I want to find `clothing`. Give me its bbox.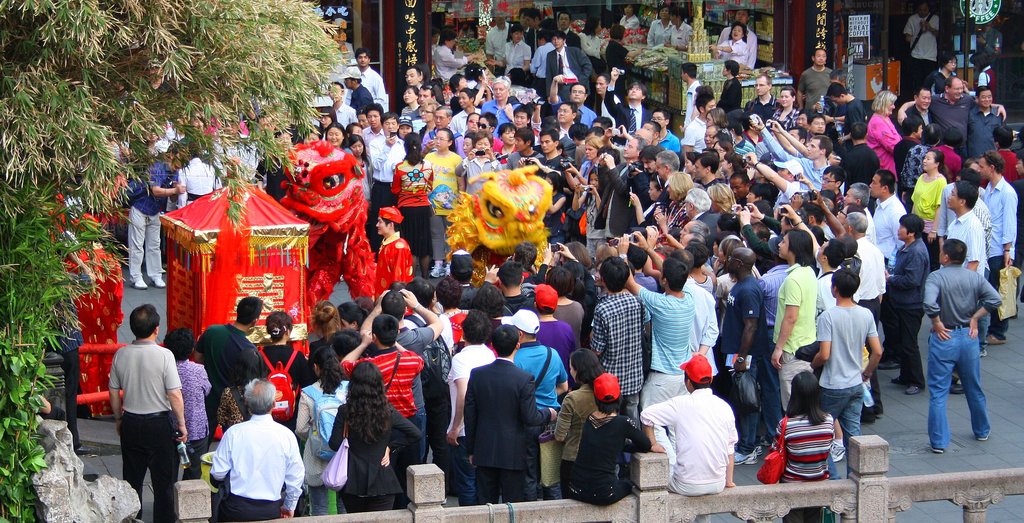
rect(973, 28, 1003, 67).
